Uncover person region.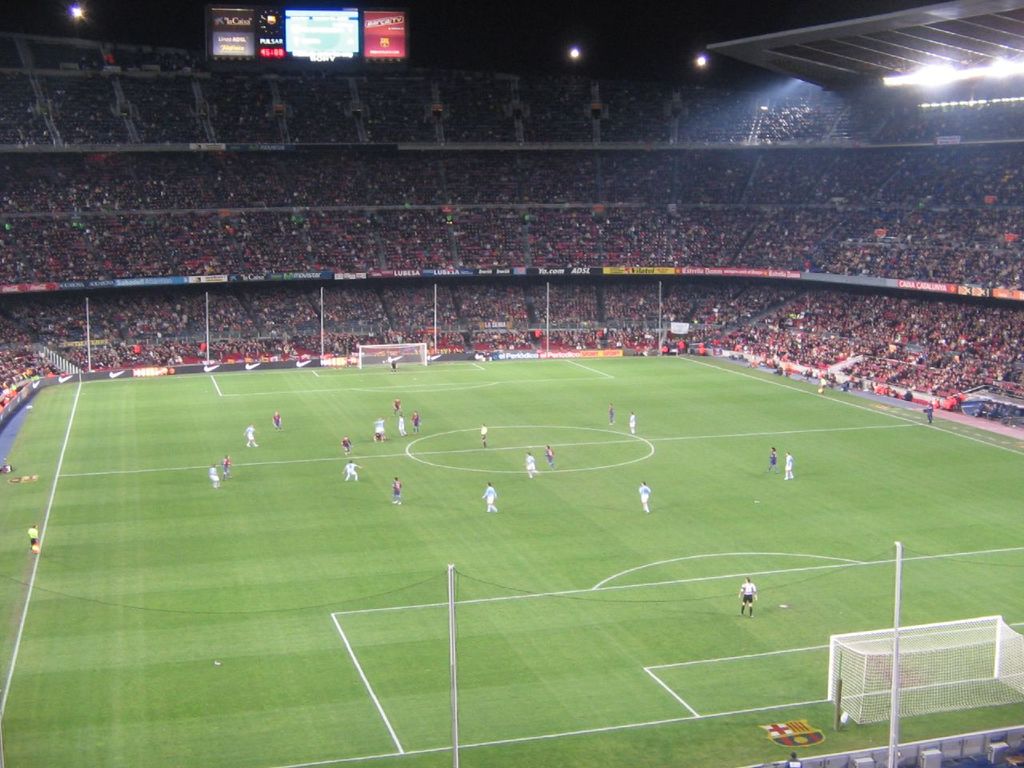
Uncovered: box=[922, 398, 936, 426].
